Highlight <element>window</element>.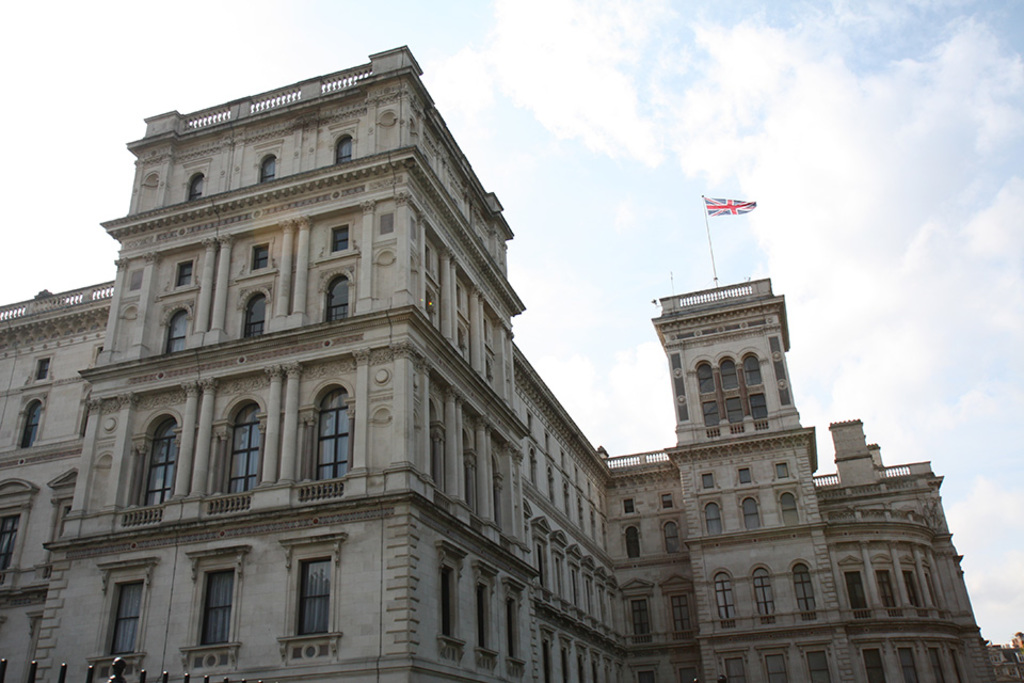
Highlighted region: detection(879, 568, 895, 613).
